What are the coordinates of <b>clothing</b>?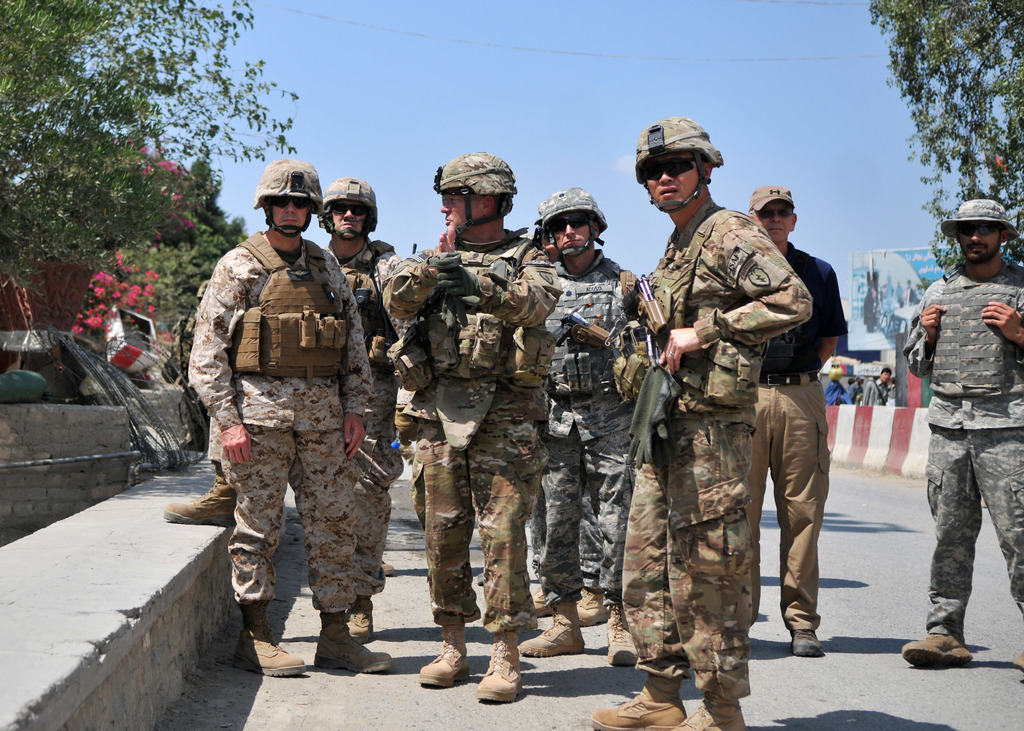
left=825, top=381, right=846, bottom=404.
